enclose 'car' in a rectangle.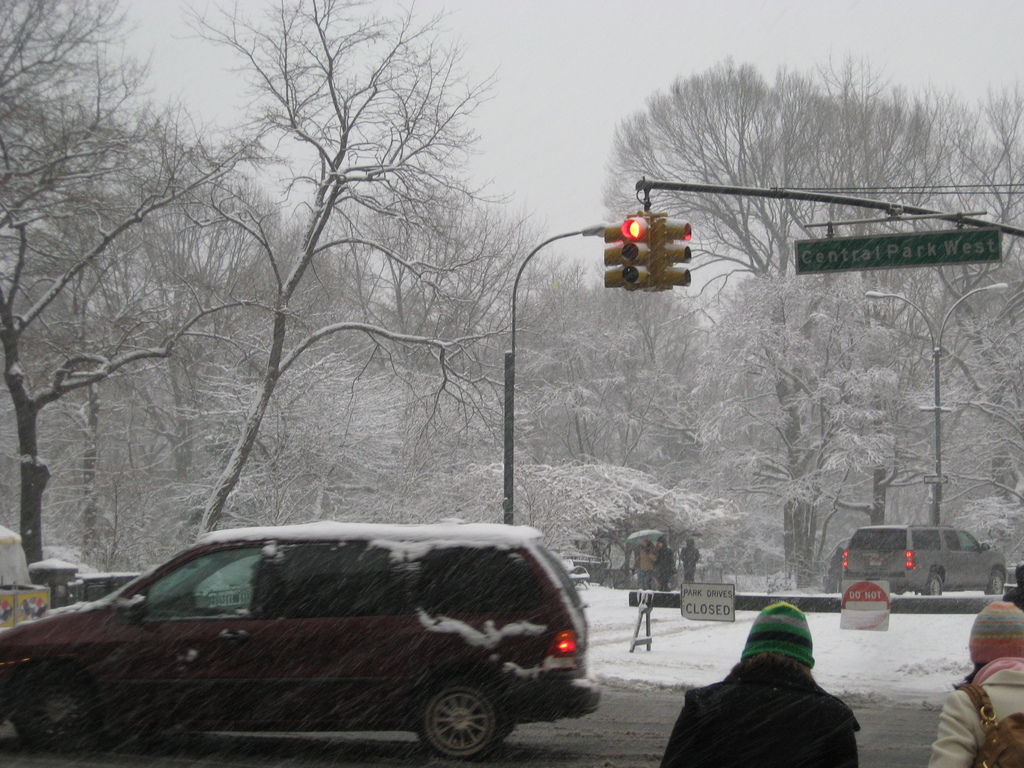
840 524 1011 597.
